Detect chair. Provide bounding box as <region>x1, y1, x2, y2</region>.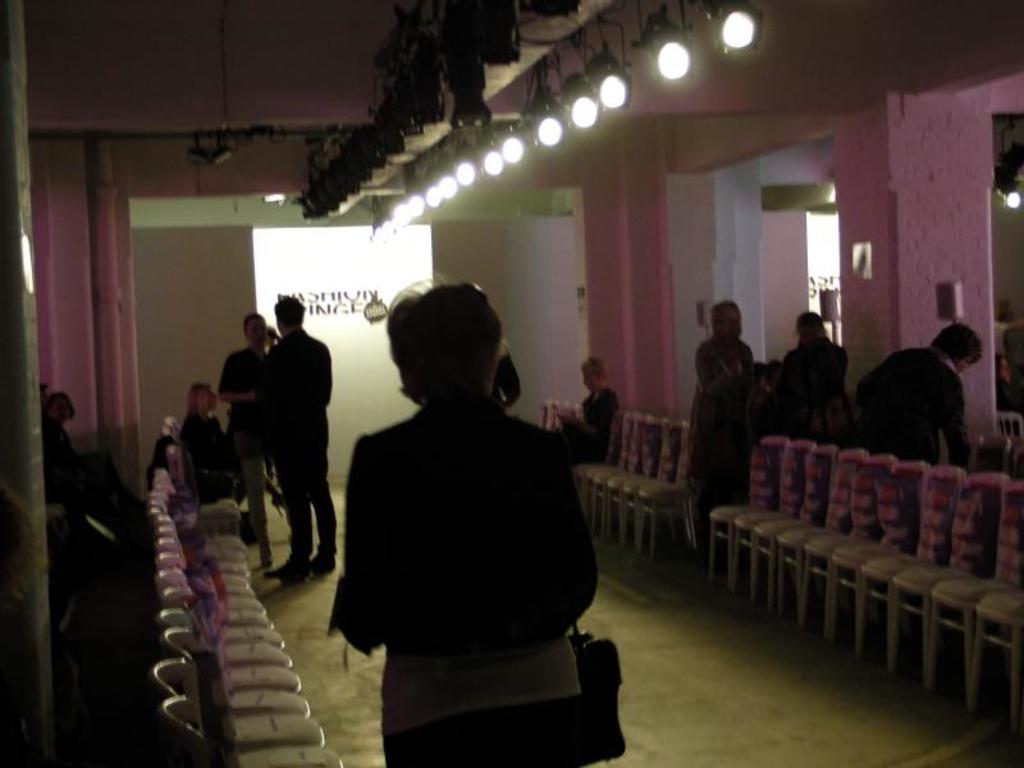
<region>923, 480, 1023, 710</region>.
